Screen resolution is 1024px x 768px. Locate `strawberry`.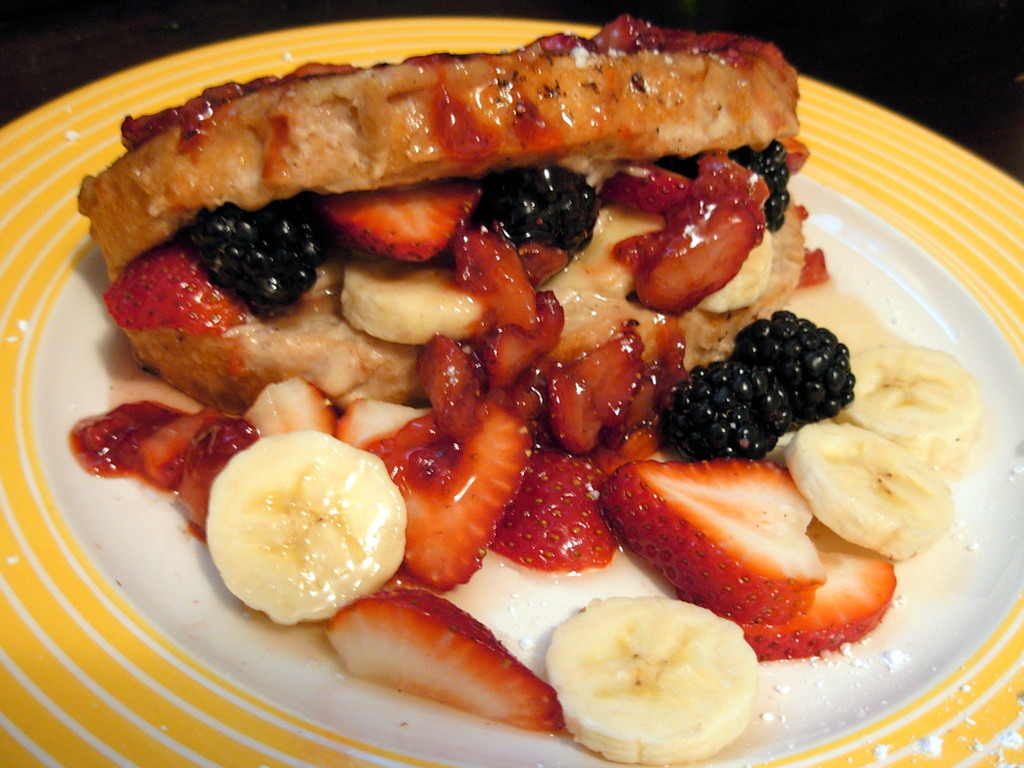
pyautogui.locateOnScreen(365, 392, 525, 597).
